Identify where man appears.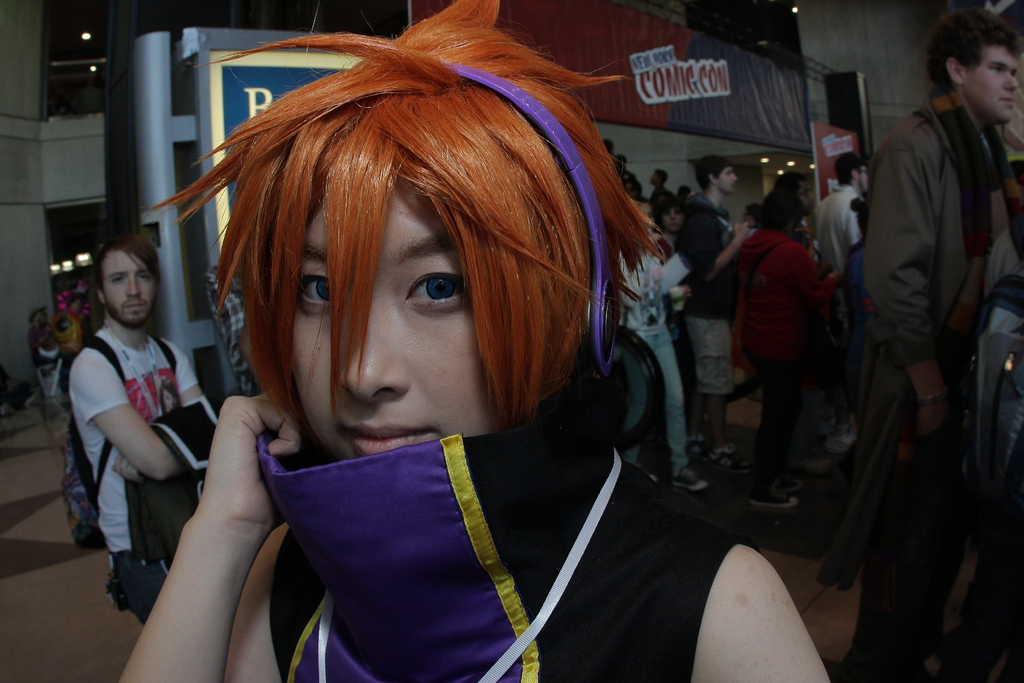
Appears at <region>68, 234, 220, 624</region>.
